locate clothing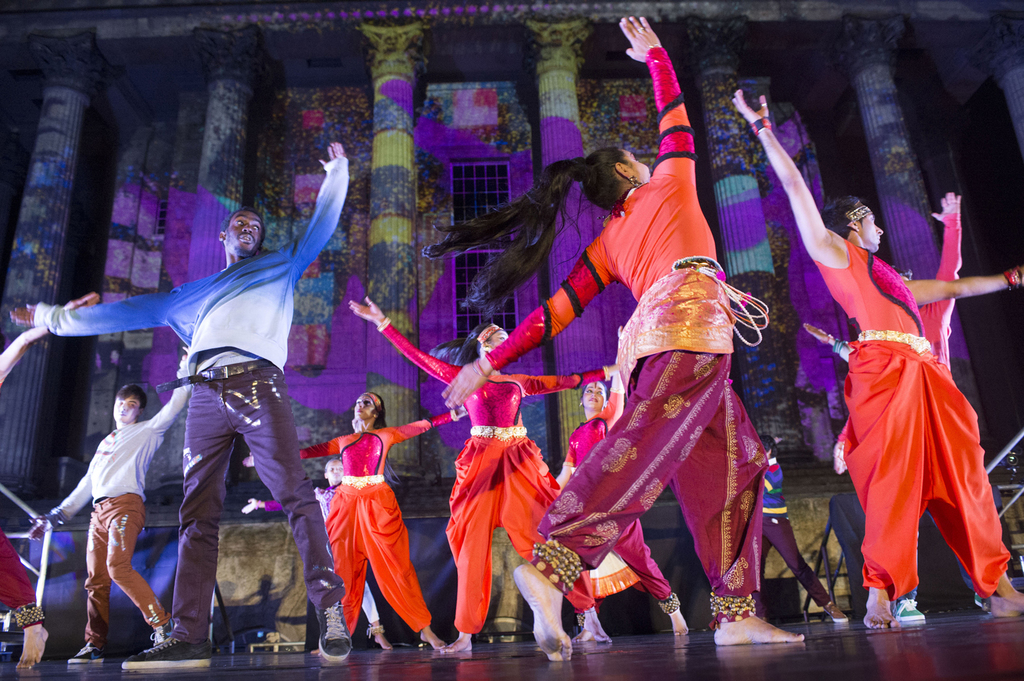
bbox=(60, 380, 189, 646)
